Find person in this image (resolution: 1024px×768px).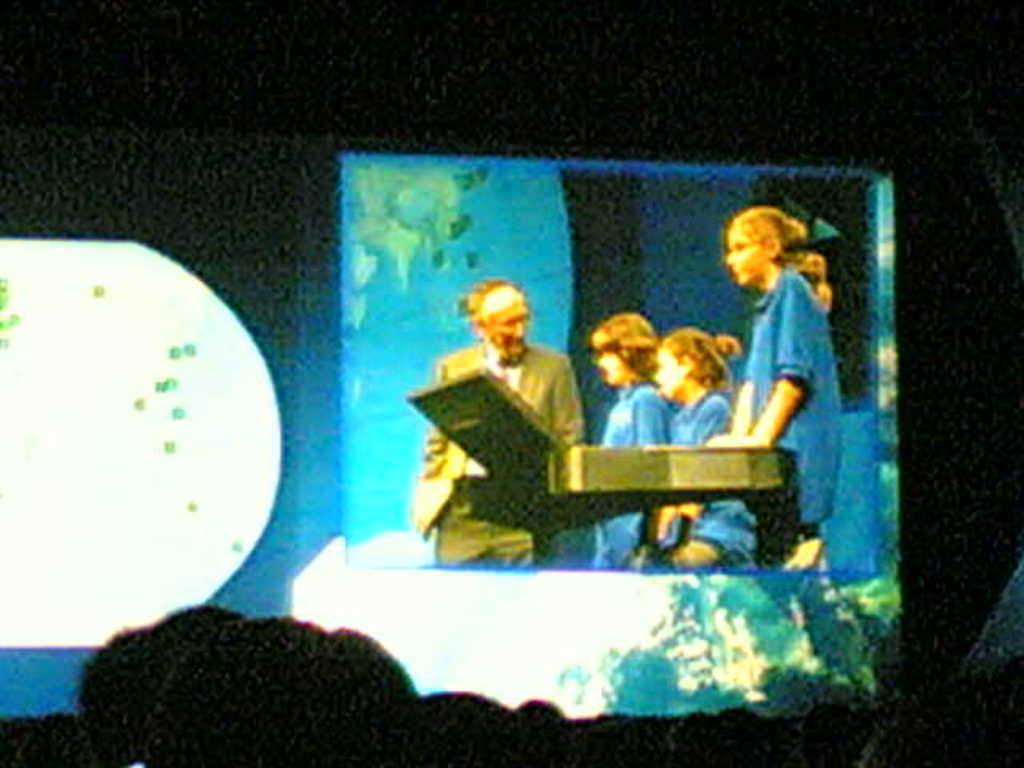
left=590, top=309, right=677, bottom=576.
